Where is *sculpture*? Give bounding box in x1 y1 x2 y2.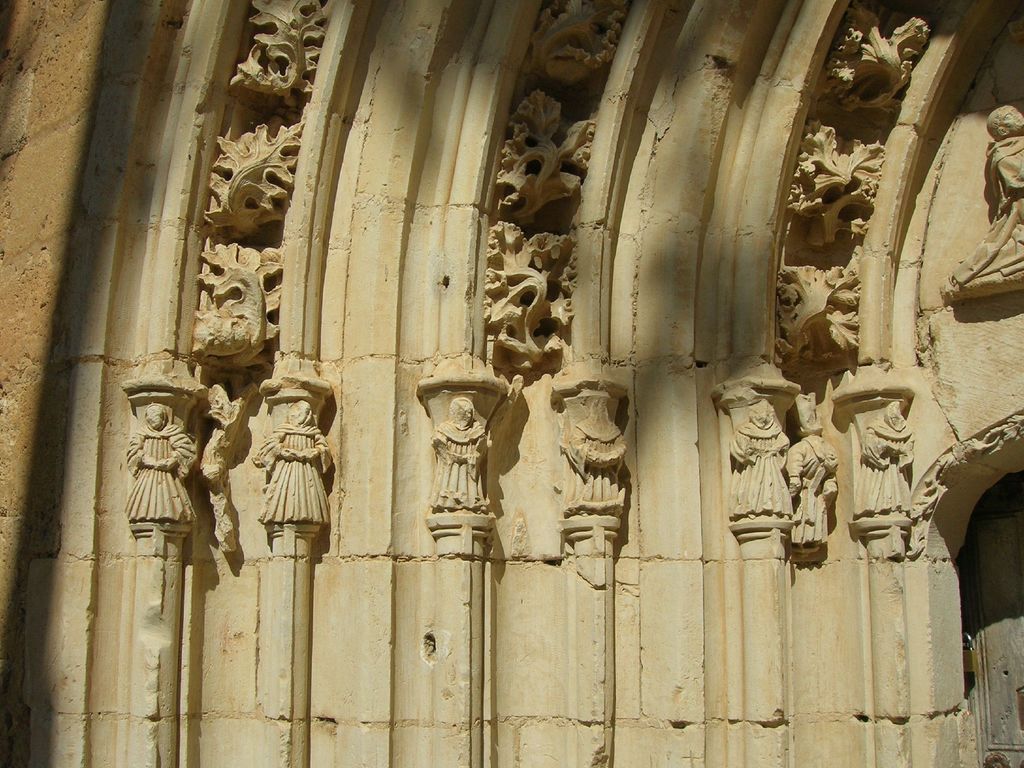
550 369 630 582.
